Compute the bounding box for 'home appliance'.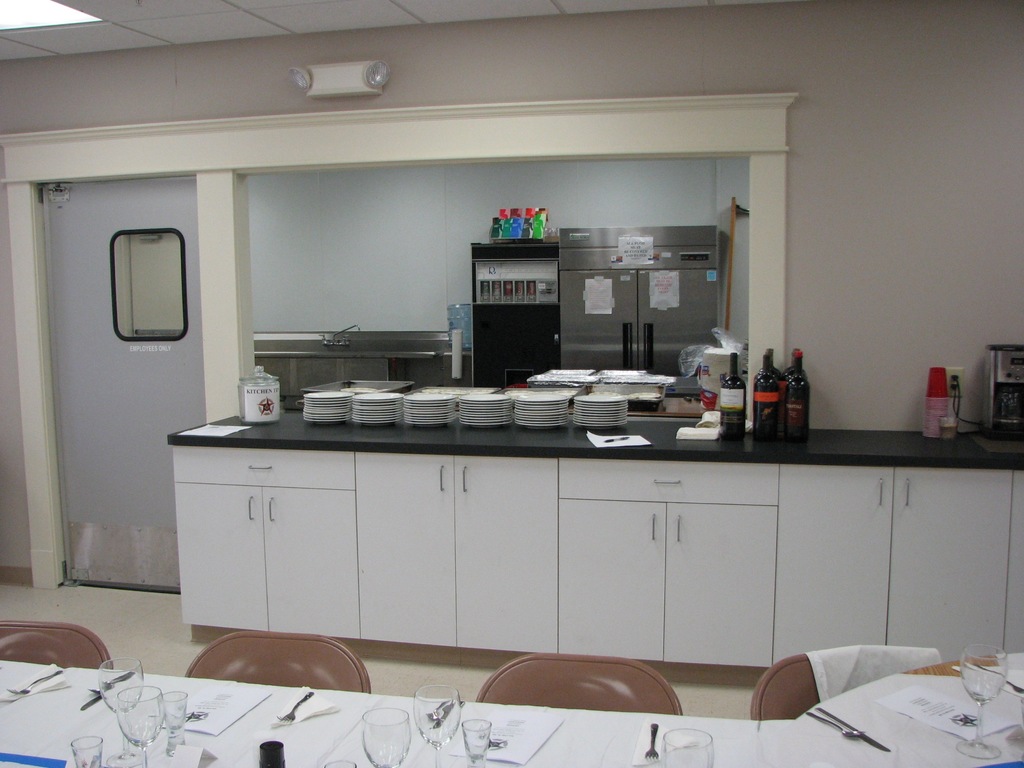
<region>559, 225, 719, 396</region>.
